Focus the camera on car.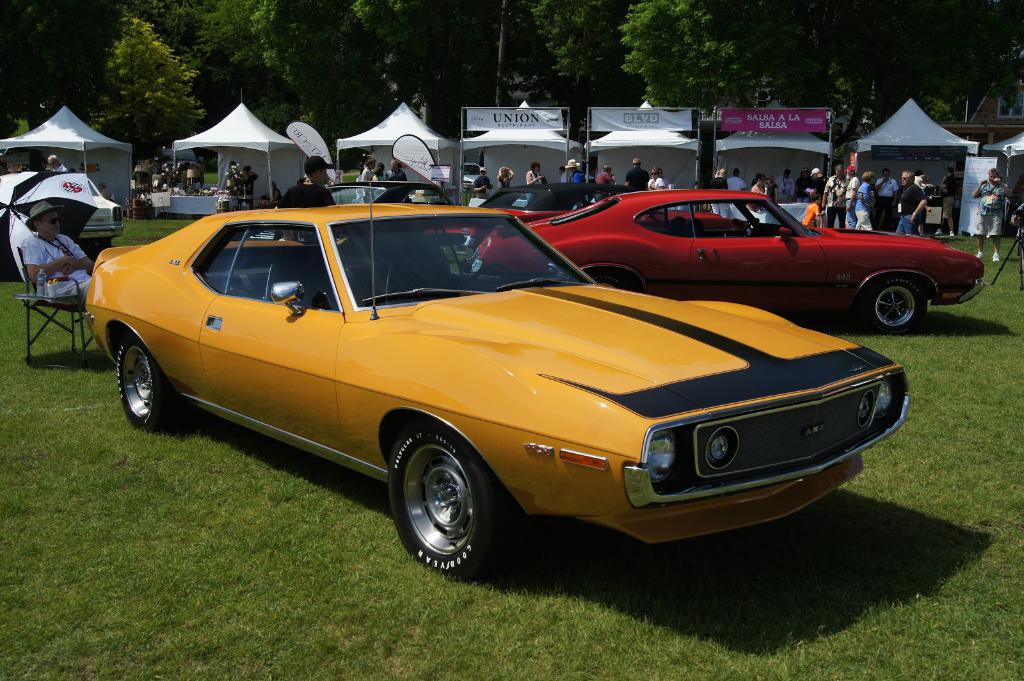
Focus region: (244, 180, 457, 239).
